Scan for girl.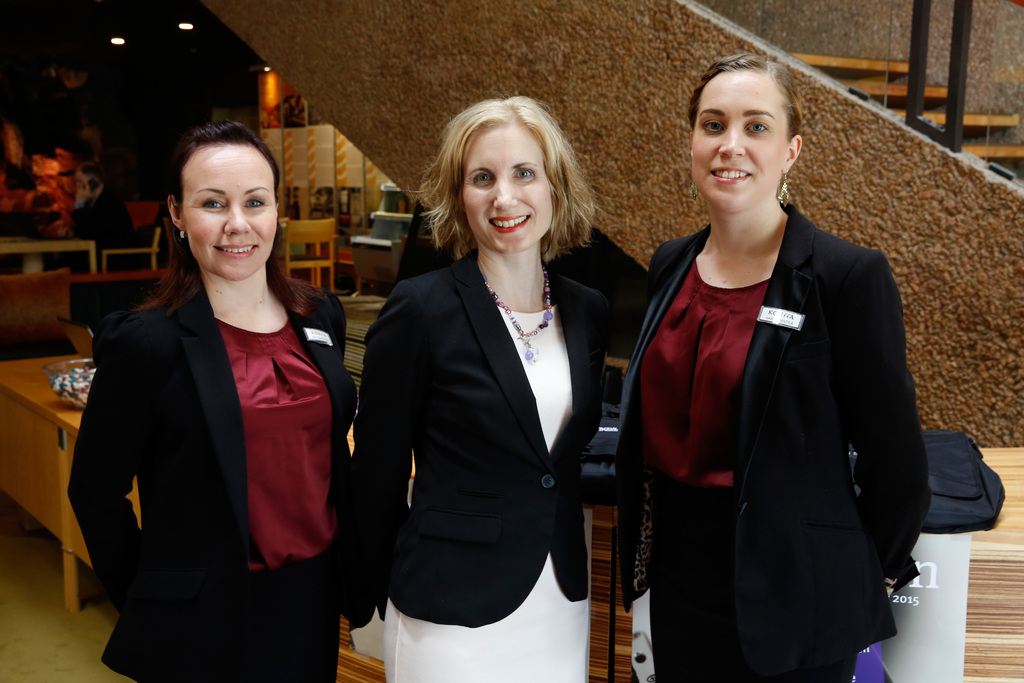
Scan result: 610:49:934:682.
